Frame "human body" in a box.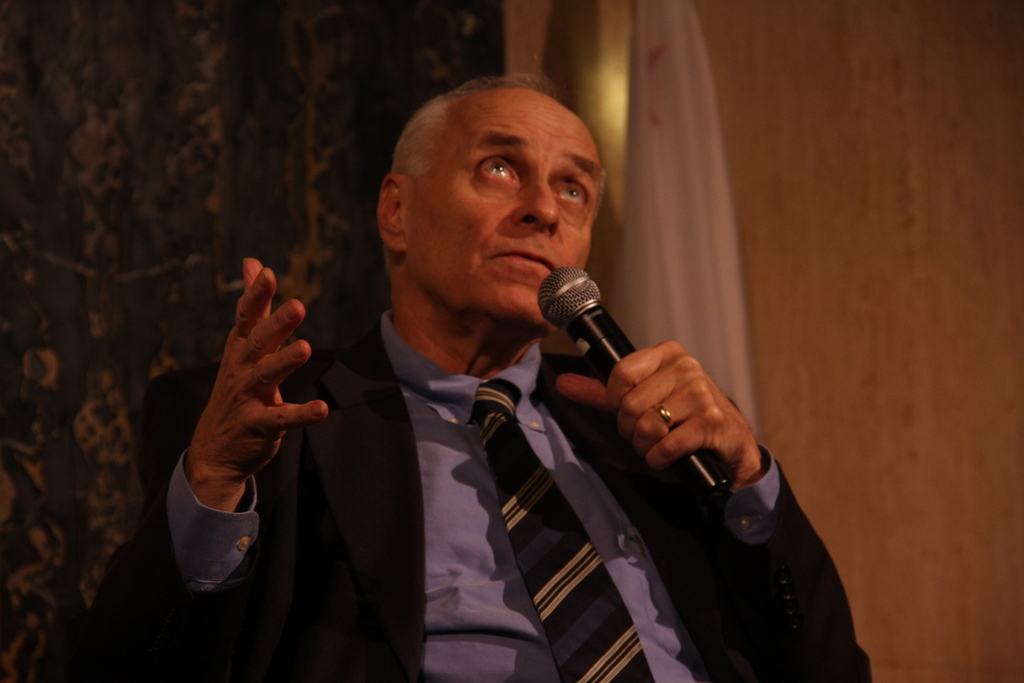
<region>192, 100, 698, 682</region>.
